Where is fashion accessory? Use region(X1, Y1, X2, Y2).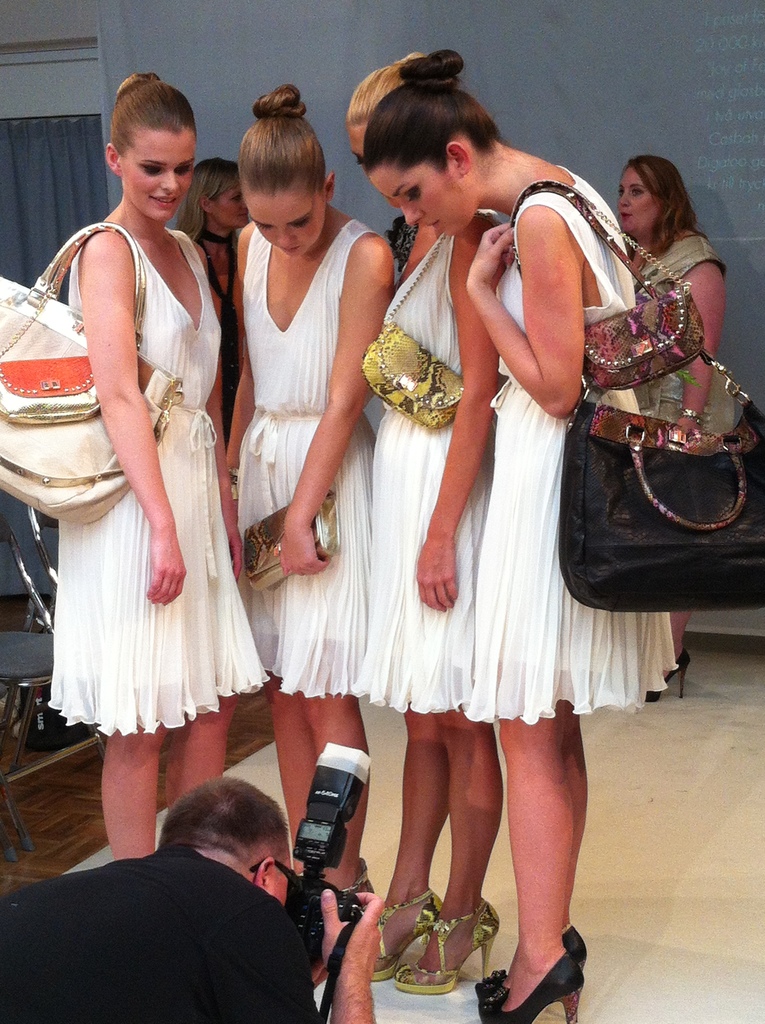
region(360, 211, 492, 431).
